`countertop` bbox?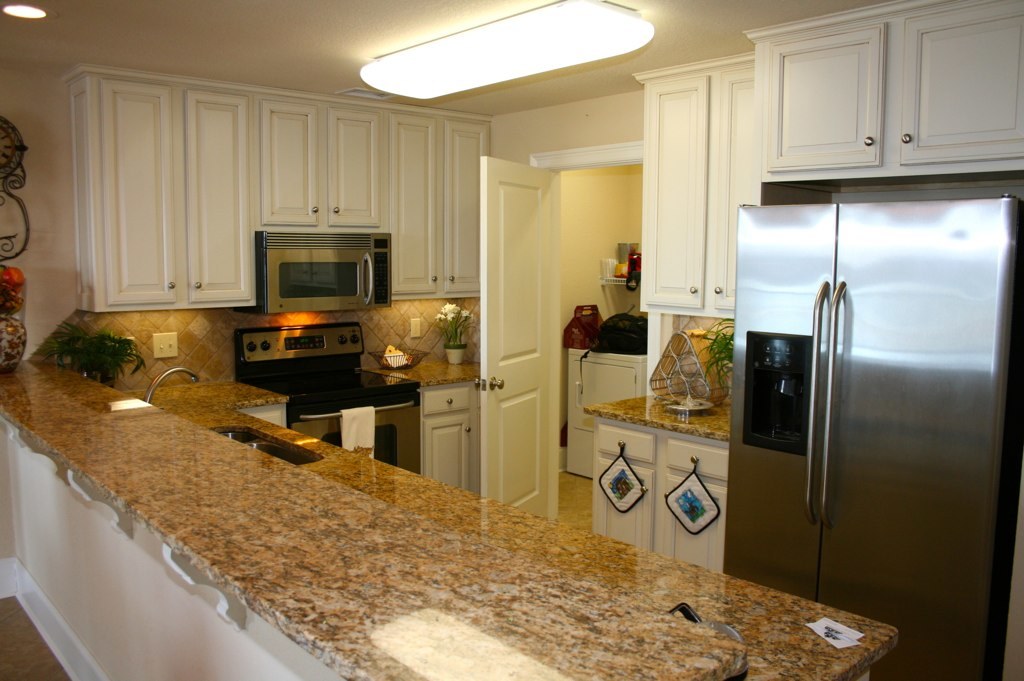
locate(121, 359, 895, 680)
